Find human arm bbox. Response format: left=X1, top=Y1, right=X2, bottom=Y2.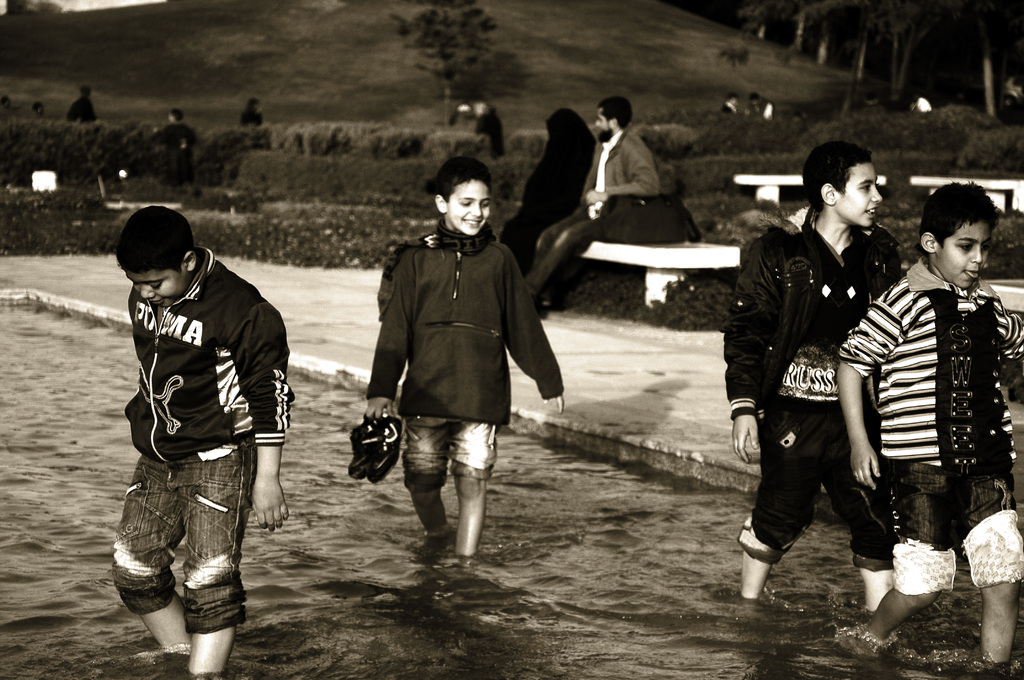
left=993, top=287, right=1023, bottom=361.
